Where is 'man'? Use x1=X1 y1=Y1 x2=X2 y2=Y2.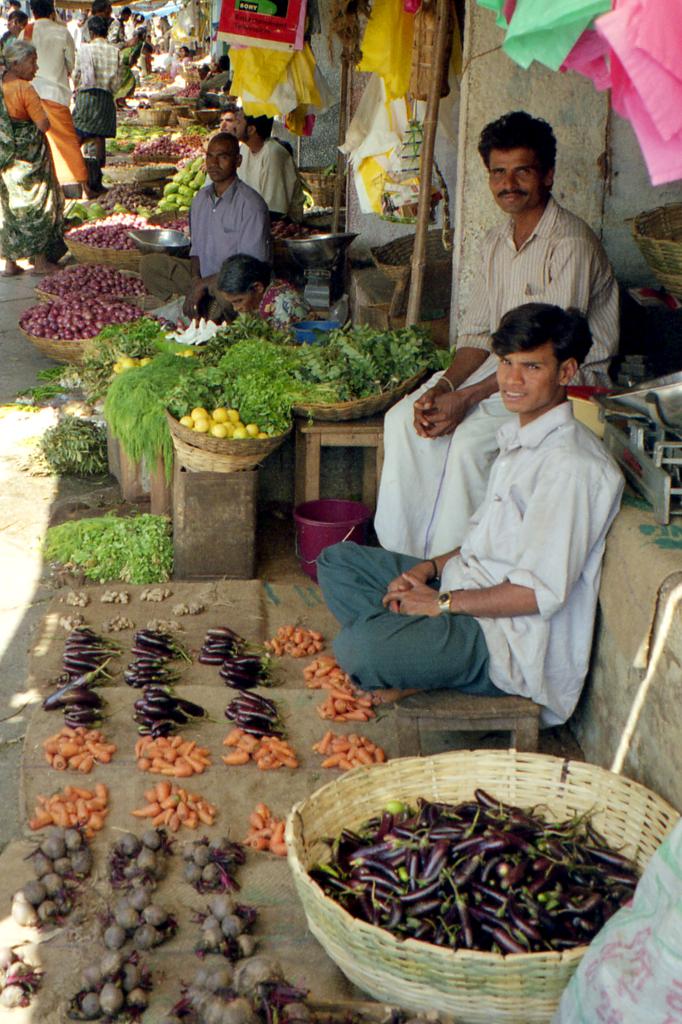
x1=237 y1=100 x2=299 y2=225.
